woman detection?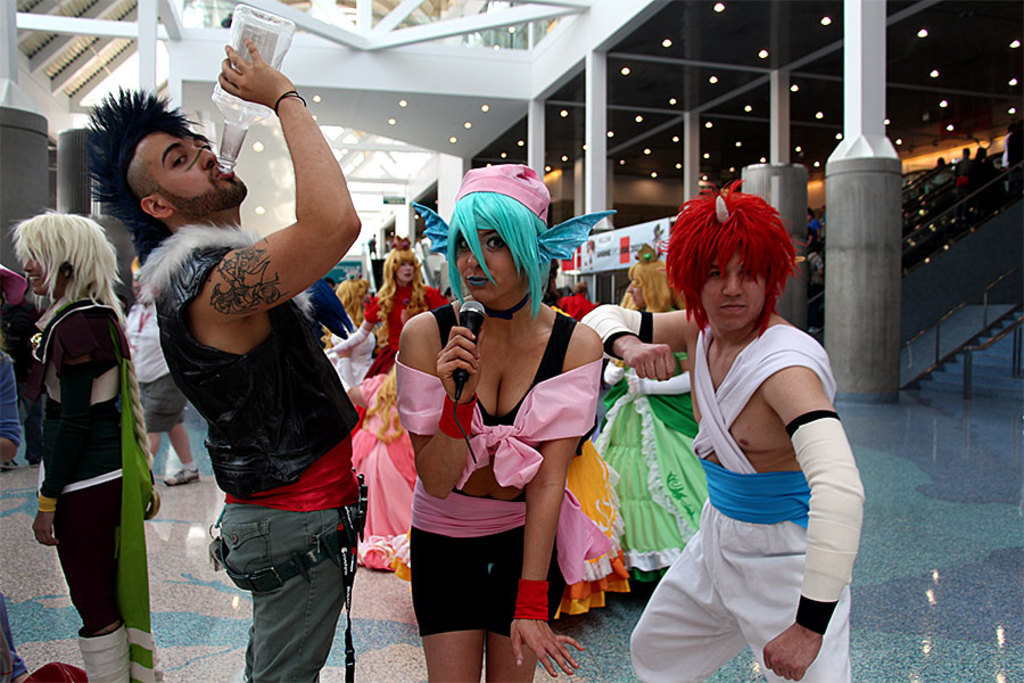
(x1=5, y1=211, x2=165, y2=682)
